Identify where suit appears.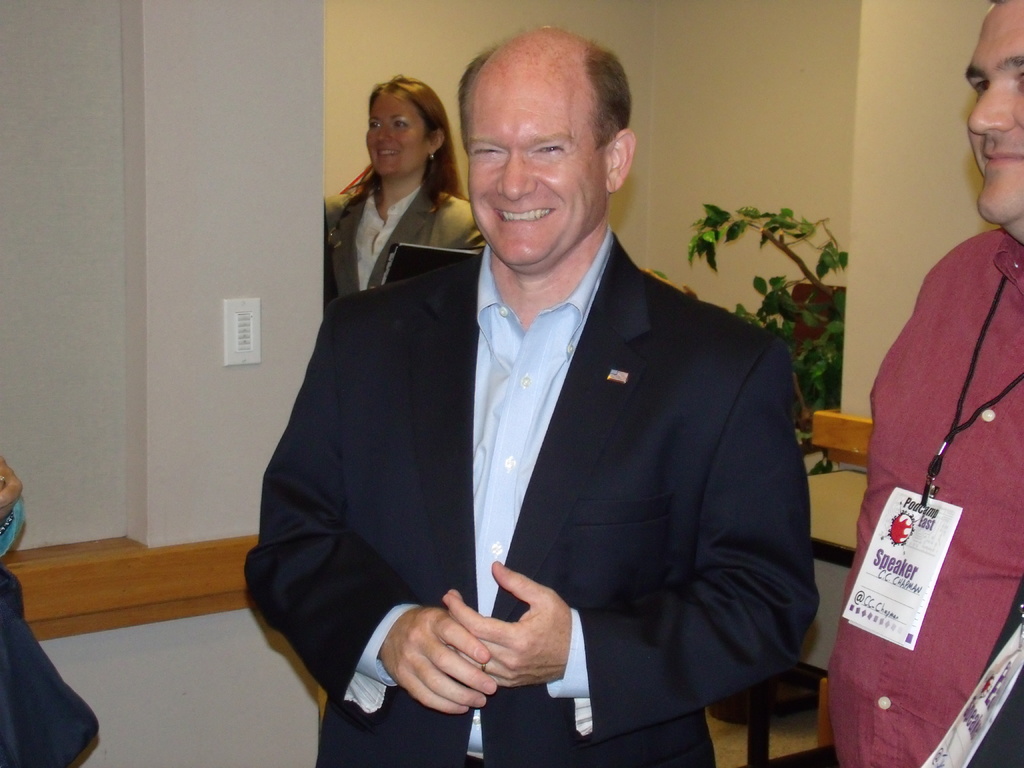
Appears at bbox(323, 187, 492, 287).
